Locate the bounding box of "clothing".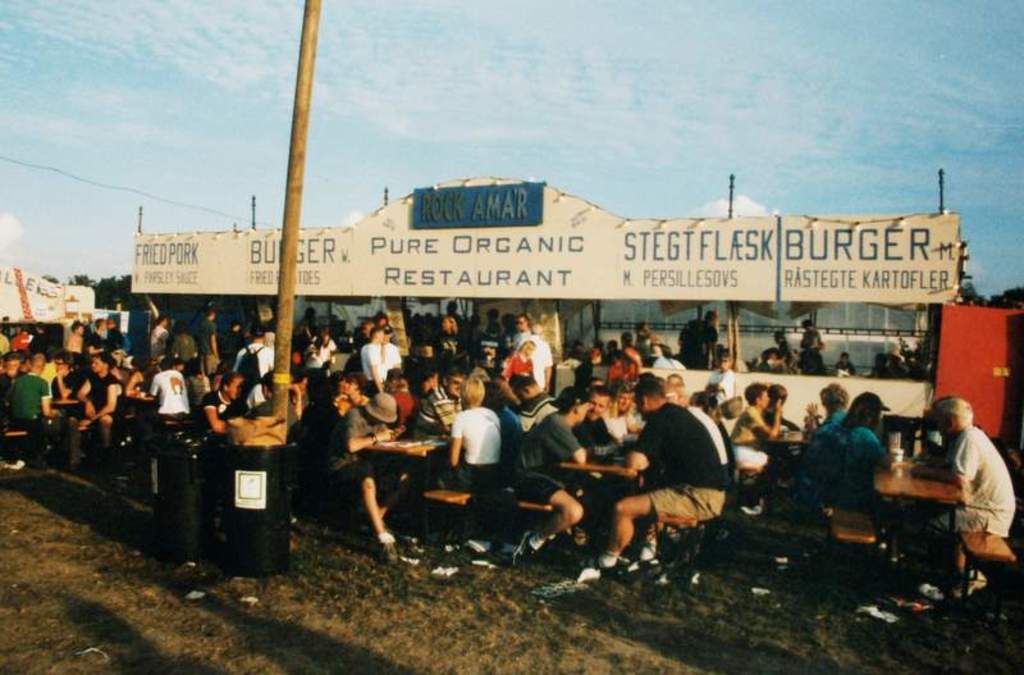
Bounding box: [left=936, top=424, right=1016, bottom=546].
